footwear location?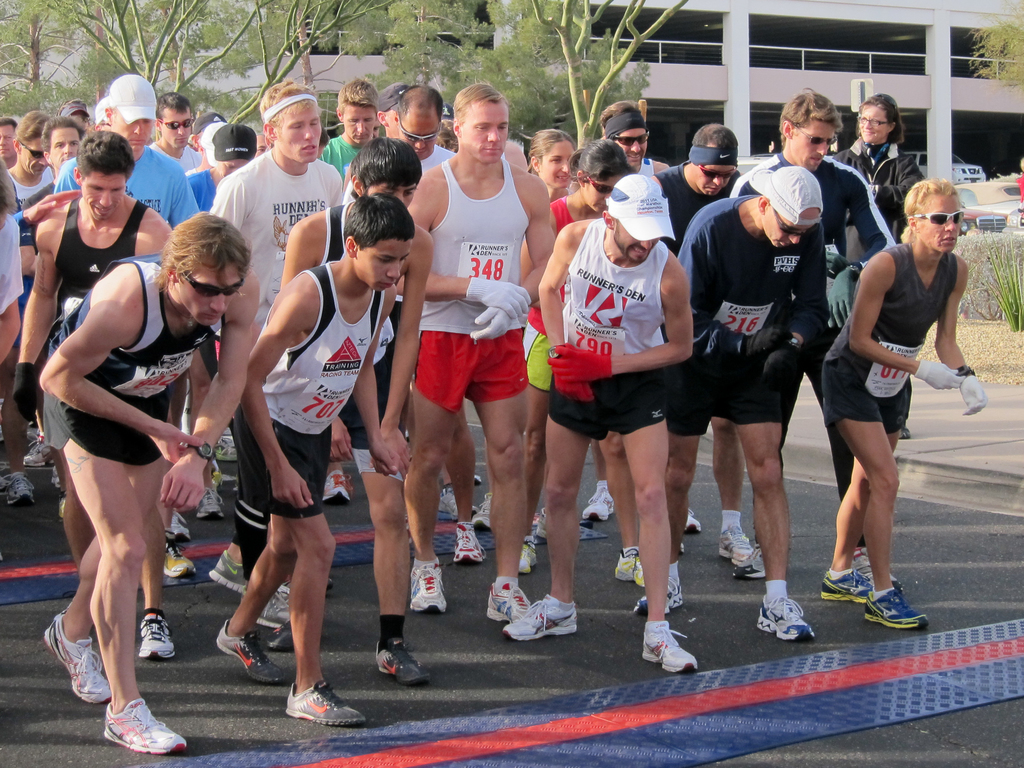
left=758, top=595, right=816, bottom=641
